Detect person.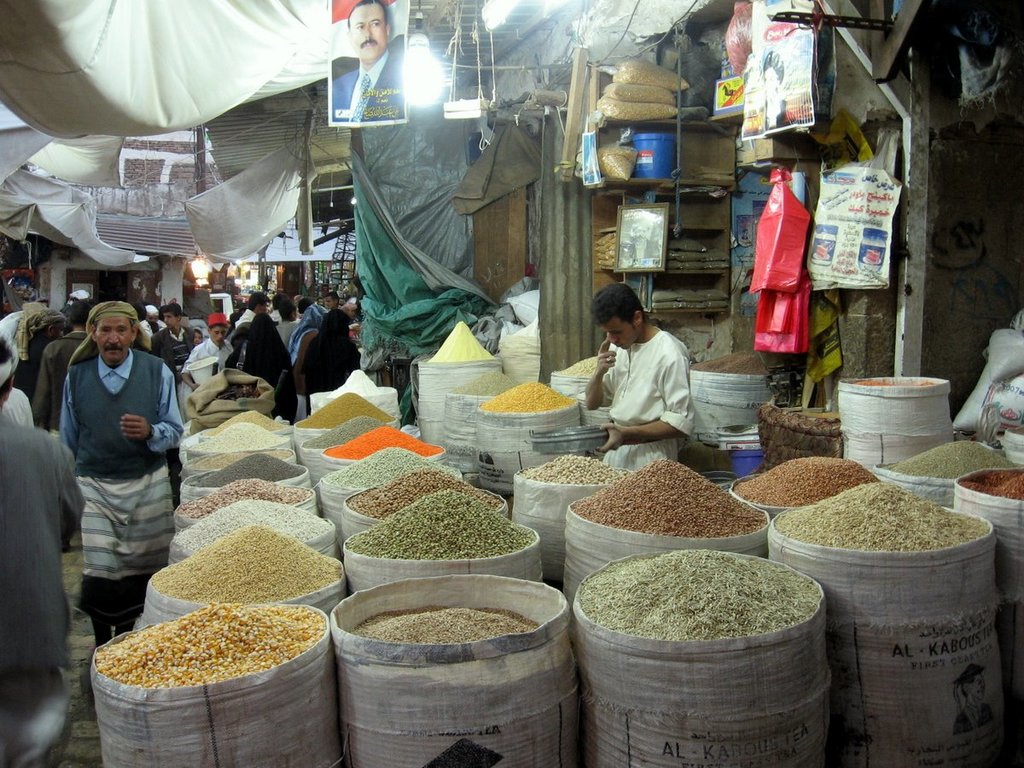
Detected at bbox(186, 311, 221, 404).
